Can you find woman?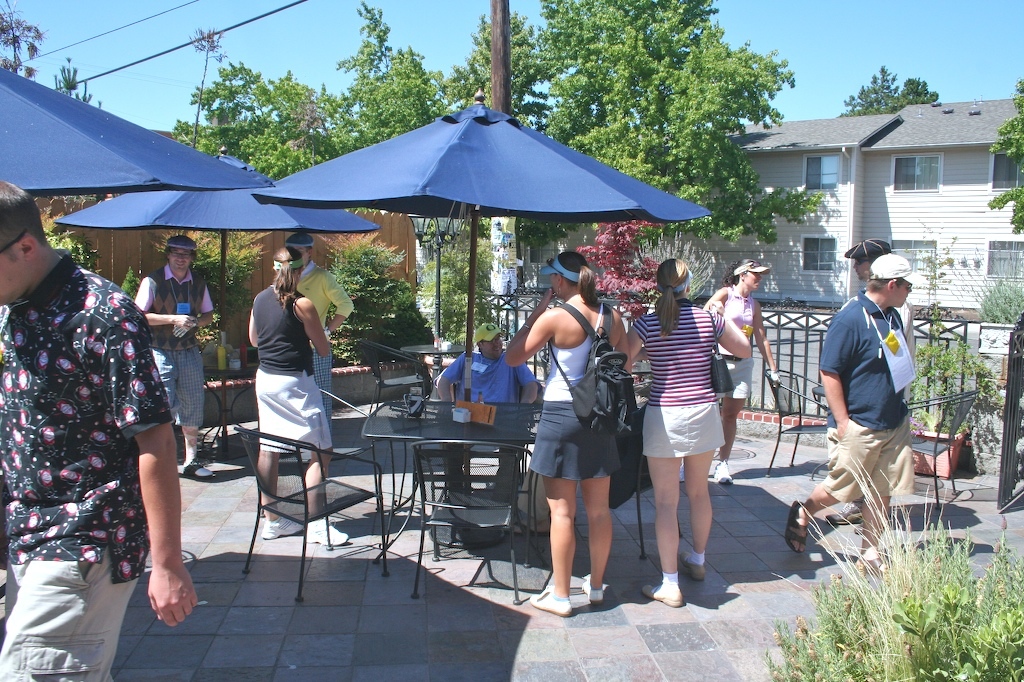
Yes, bounding box: [245, 242, 347, 545].
